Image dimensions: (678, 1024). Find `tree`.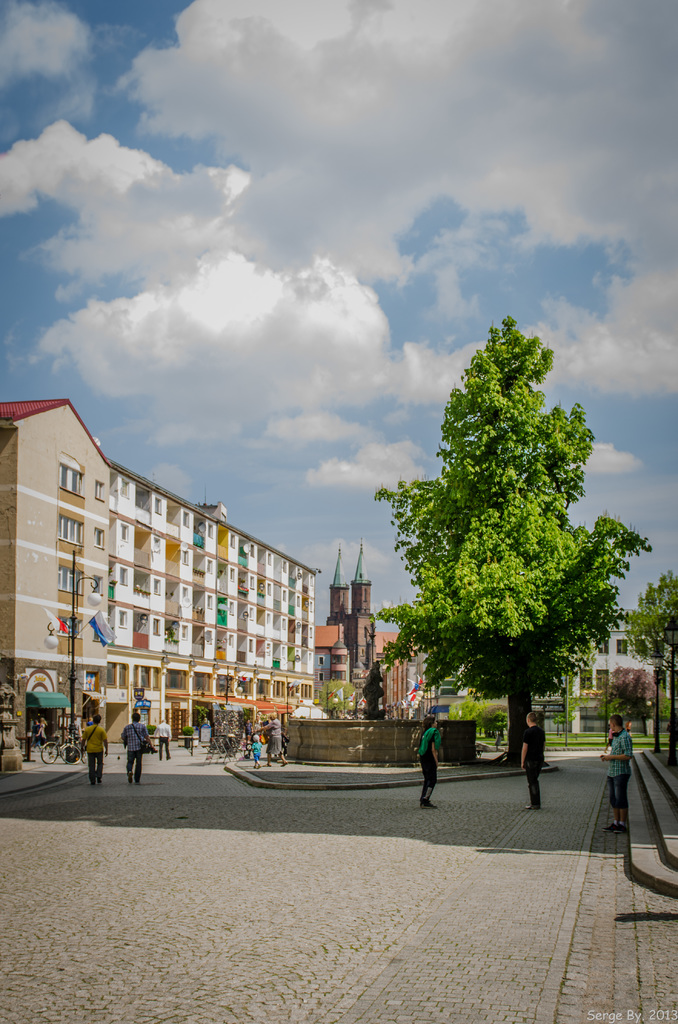
627,573,677,760.
